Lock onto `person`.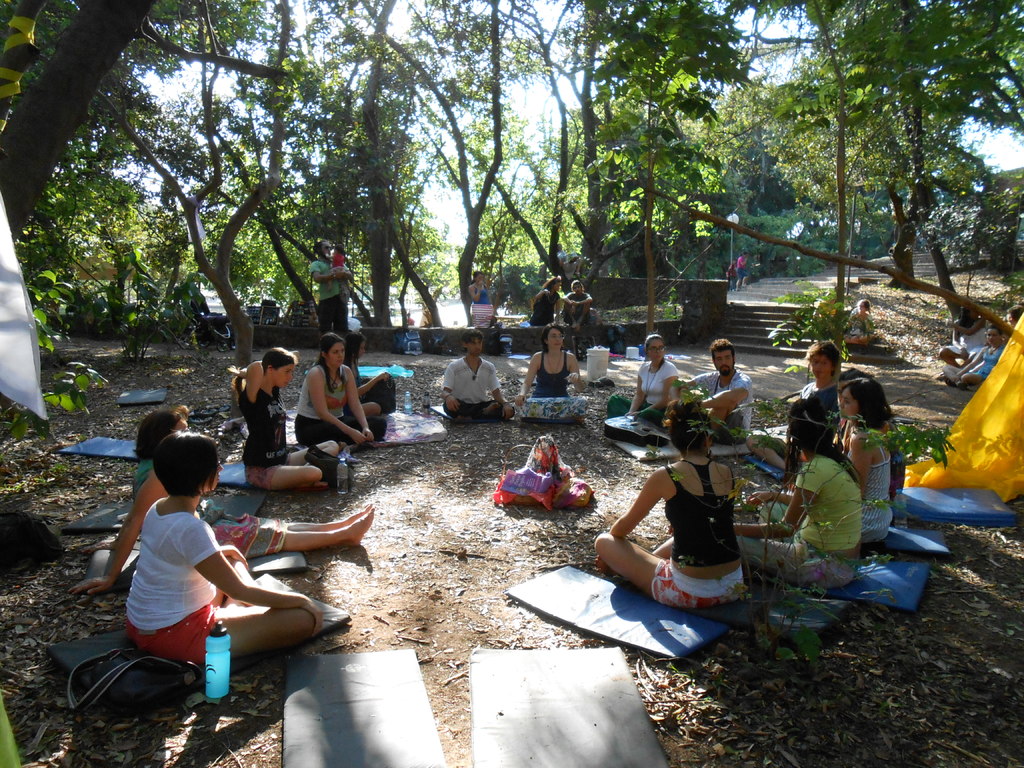
Locked: detection(955, 323, 1007, 386).
